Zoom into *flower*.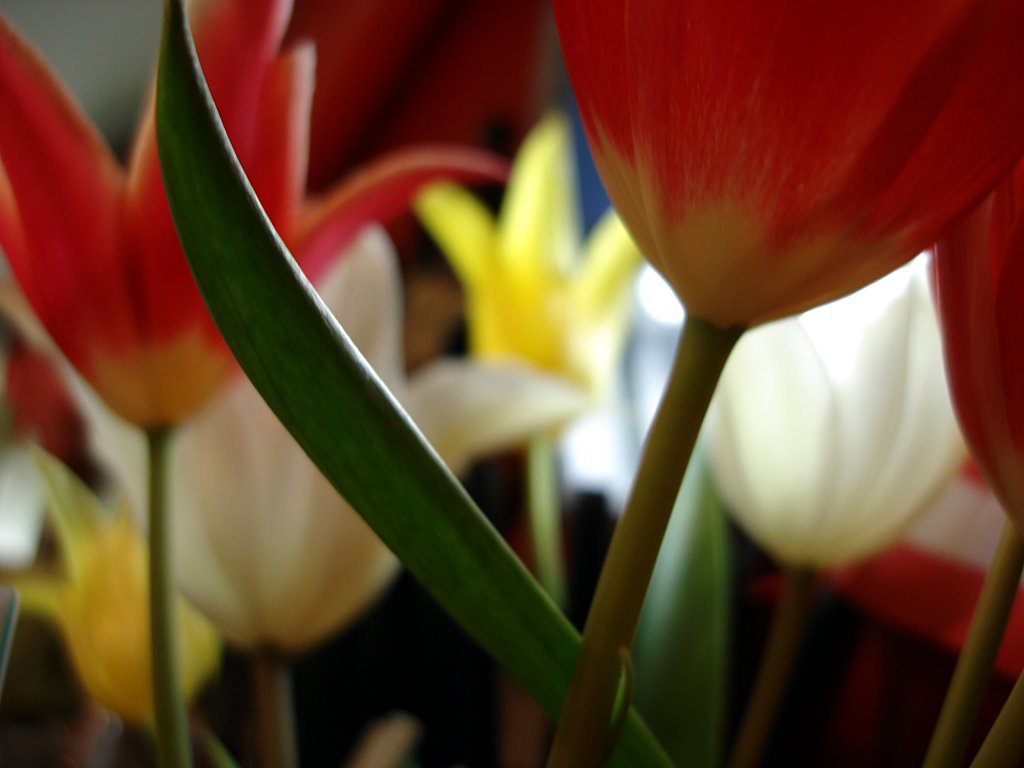
Zoom target: {"x1": 0, "y1": 455, "x2": 255, "y2": 752}.
